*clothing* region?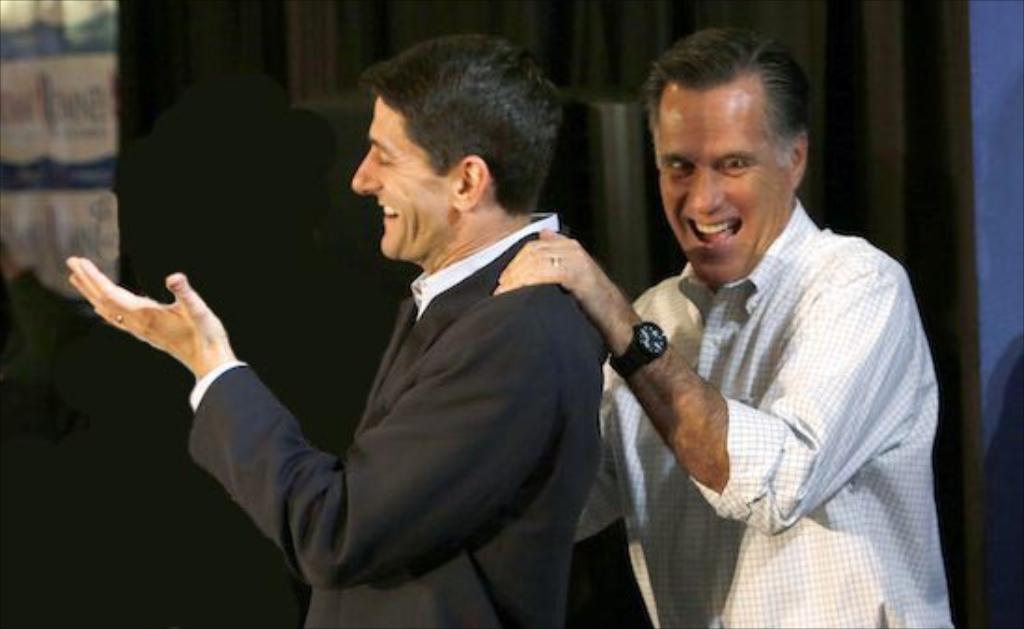
591:151:948:610
